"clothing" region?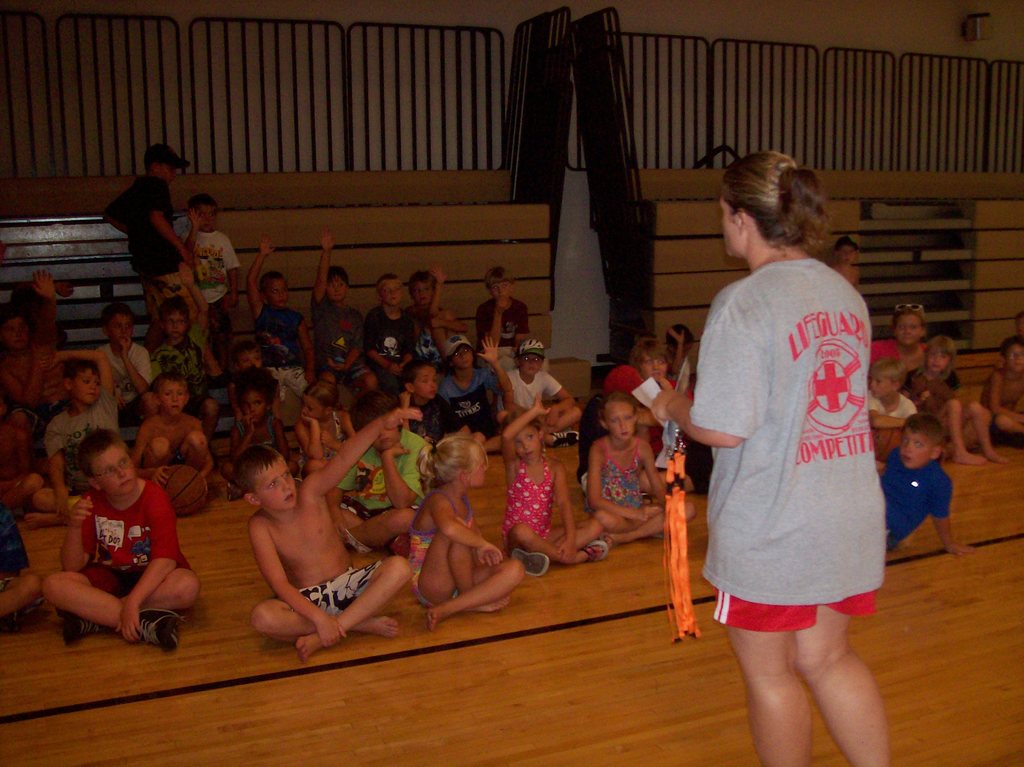
bbox=(268, 560, 388, 627)
